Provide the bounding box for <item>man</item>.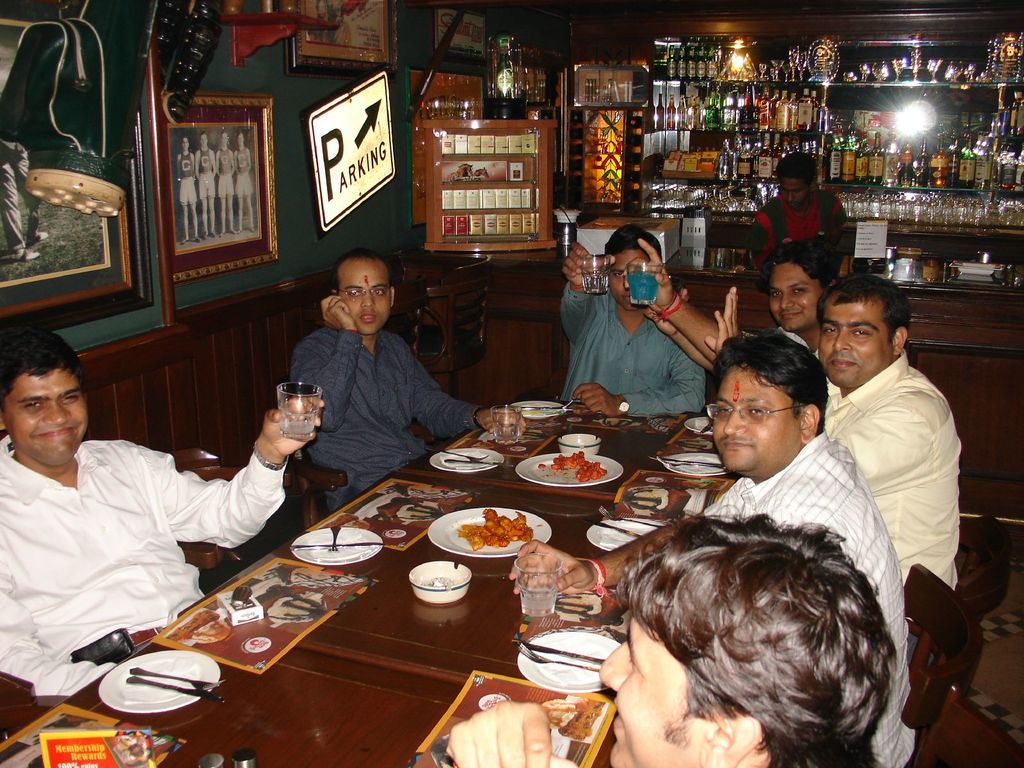
(left=751, top=149, right=852, bottom=291).
